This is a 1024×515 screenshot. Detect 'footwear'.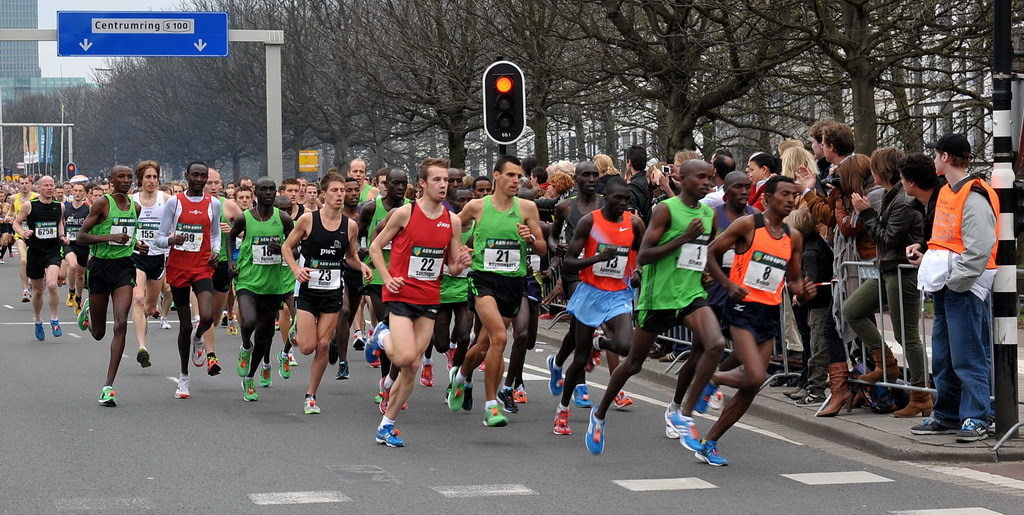
[x1=95, y1=385, x2=118, y2=406].
